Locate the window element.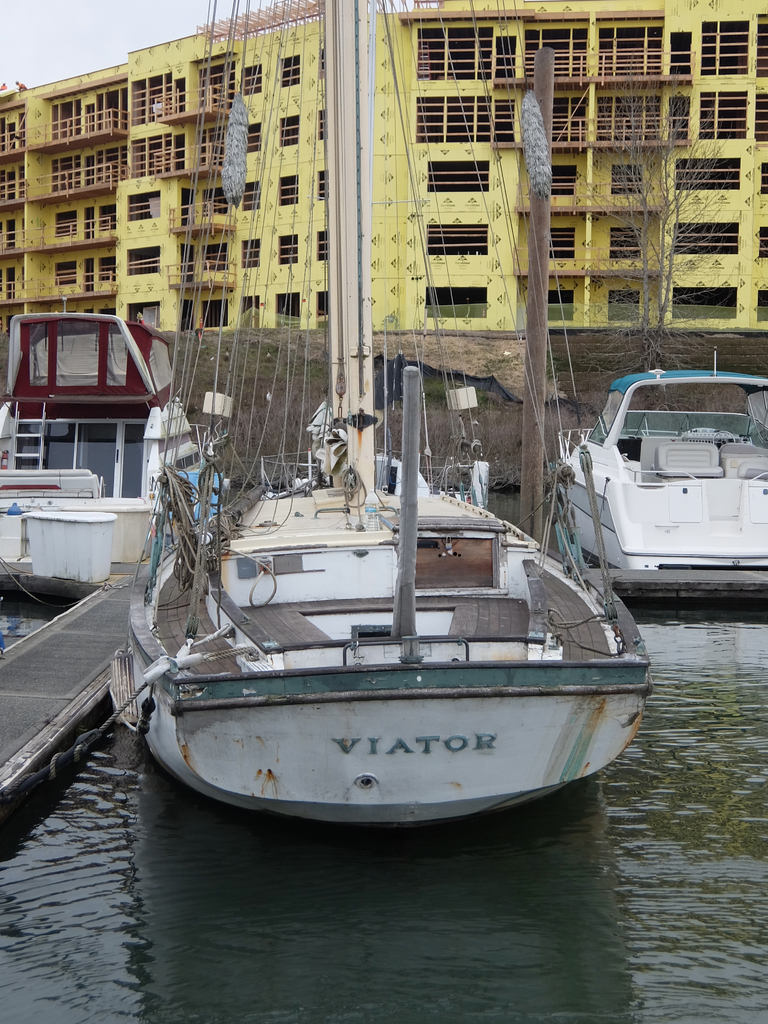
Element bbox: [674, 158, 742, 189].
